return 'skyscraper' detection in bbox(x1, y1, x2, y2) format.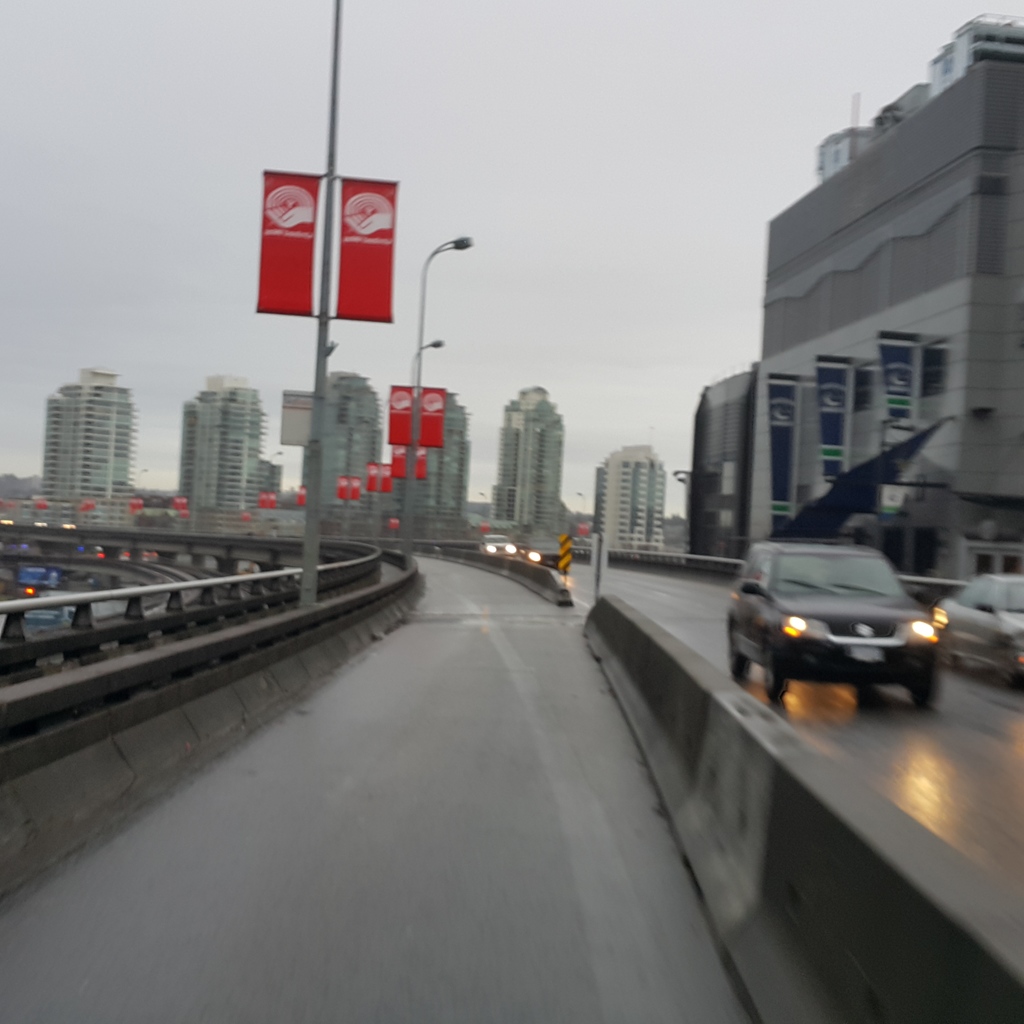
bbox(298, 378, 377, 526).
